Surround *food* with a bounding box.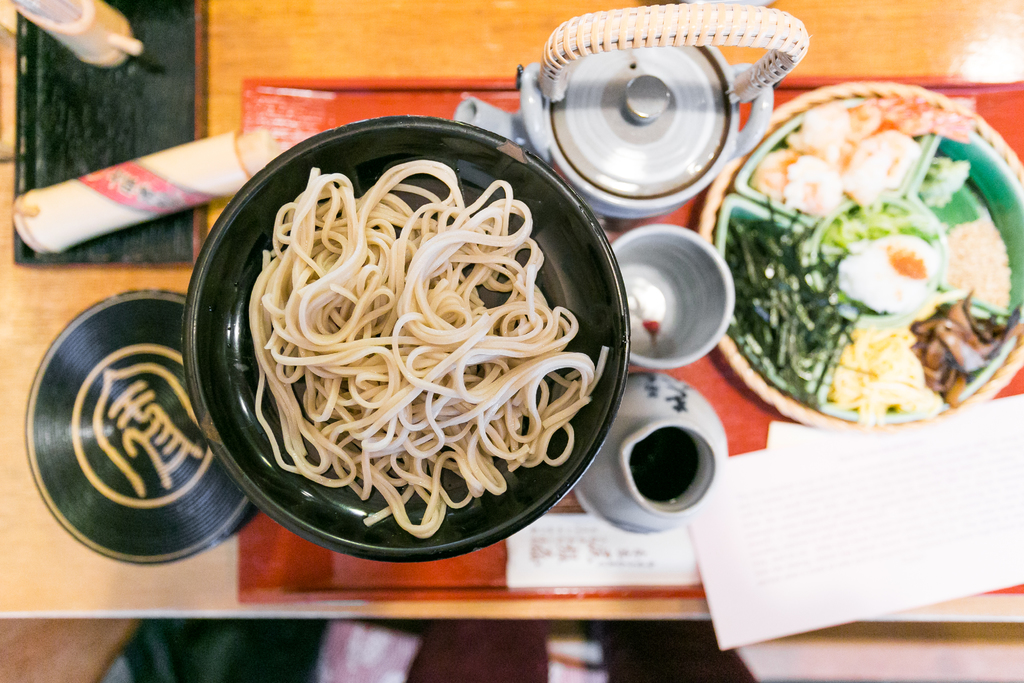
(819, 204, 939, 315).
